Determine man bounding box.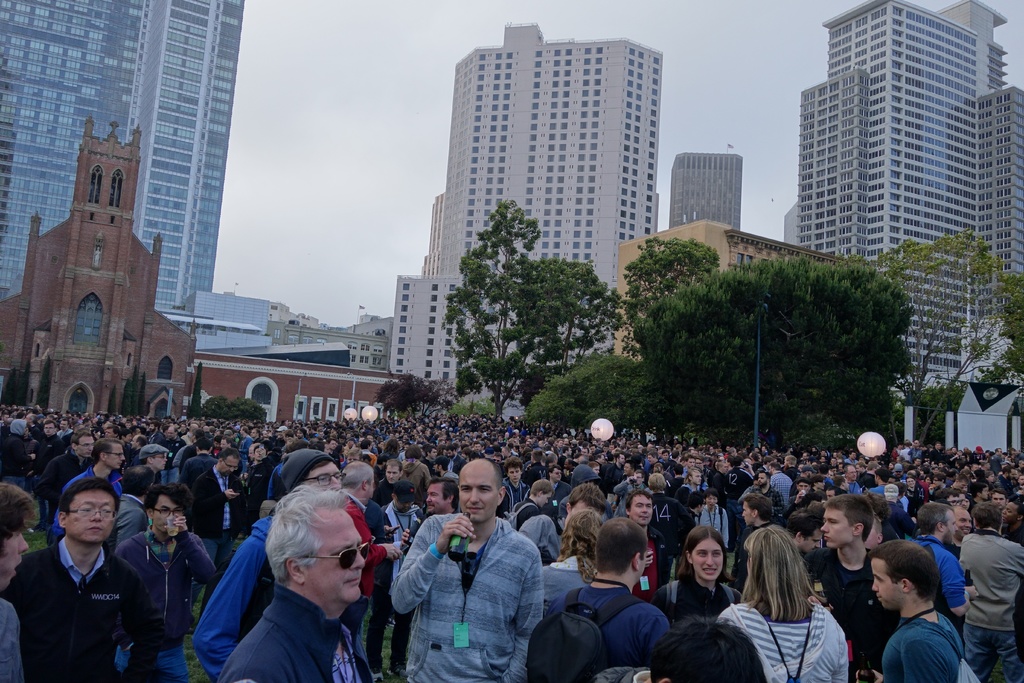
Determined: locate(652, 452, 653, 463).
